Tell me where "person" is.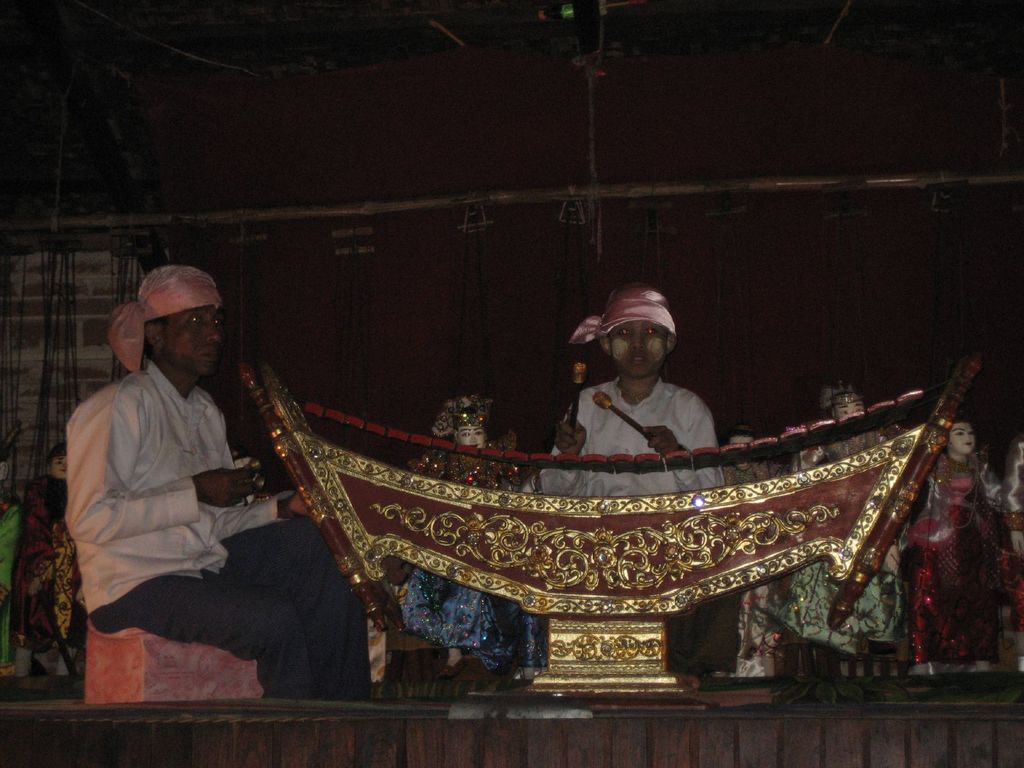
"person" is at (767,385,902,680).
